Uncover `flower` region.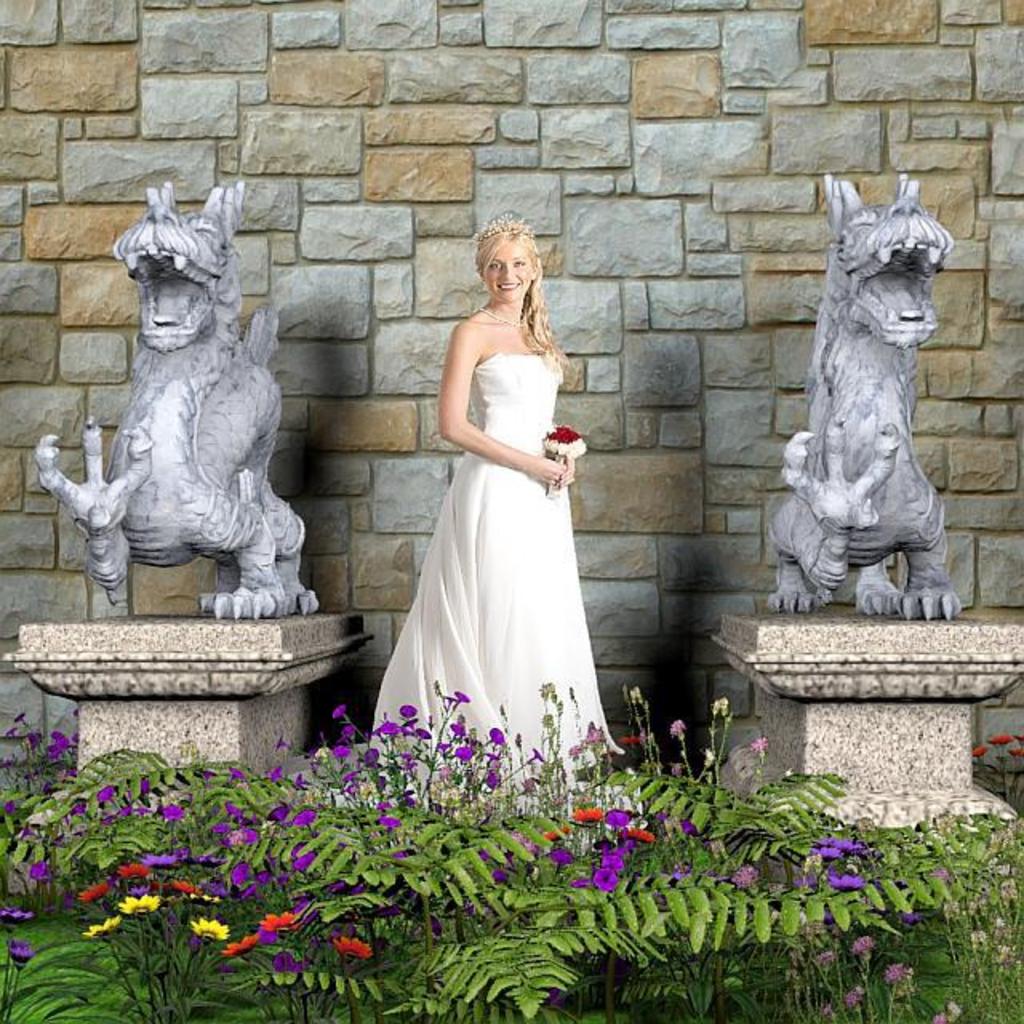
Uncovered: detection(6, 954, 27, 962).
